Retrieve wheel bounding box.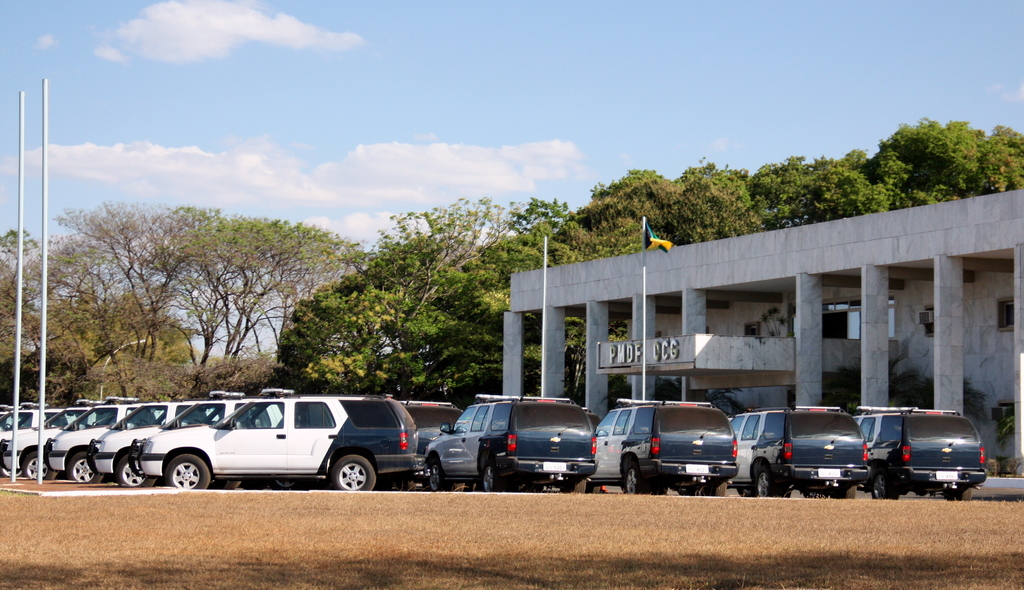
Bounding box: bbox(479, 462, 504, 491).
